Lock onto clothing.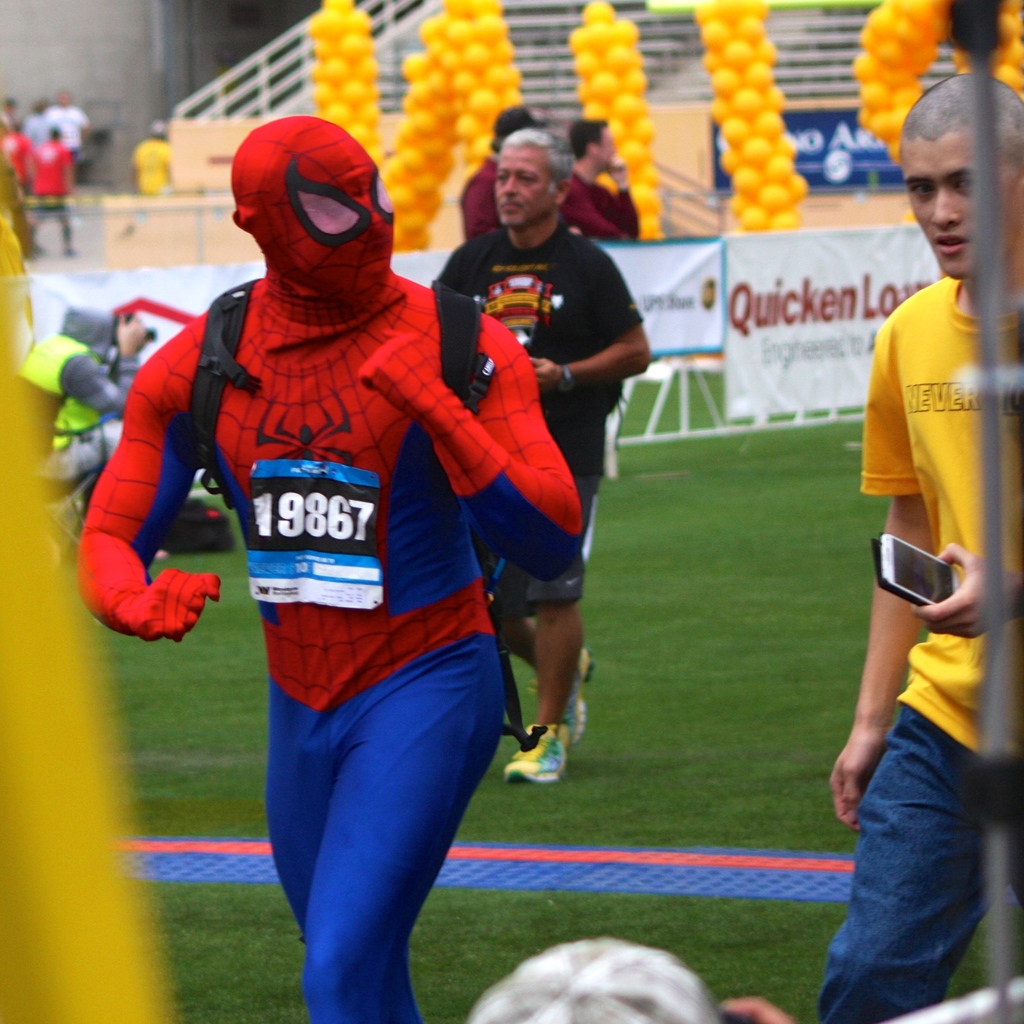
Locked: <bbox>431, 230, 645, 613</bbox>.
